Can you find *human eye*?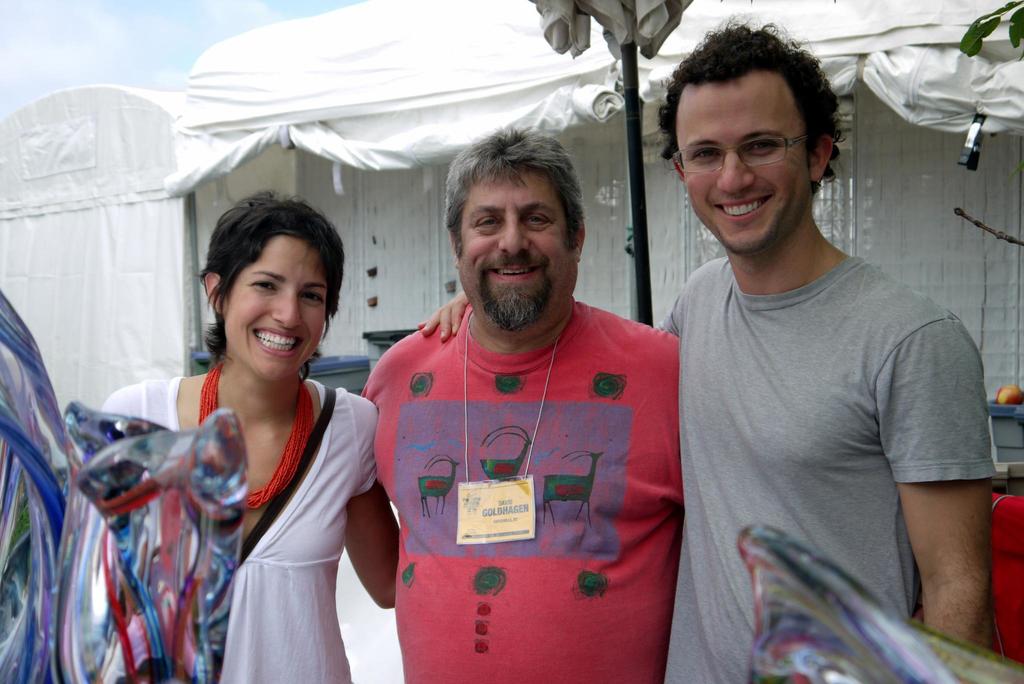
Yes, bounding box: crop(522, 210, 551, 231).
